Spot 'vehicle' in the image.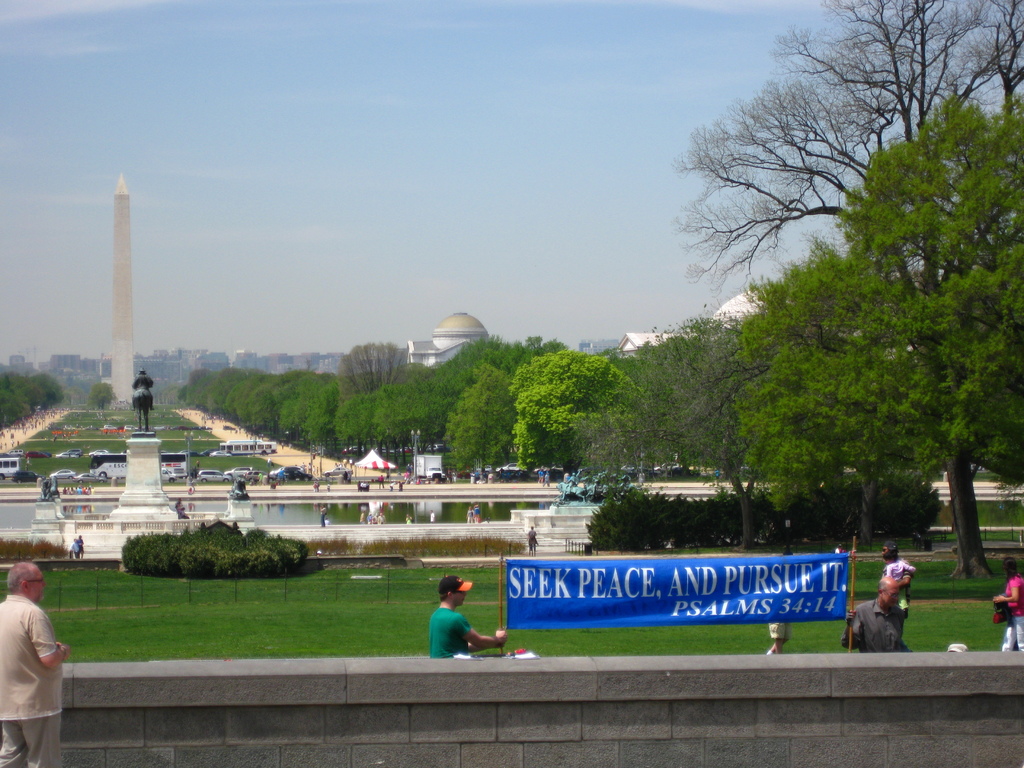
'vehicle' found at rect(86, 447, 109, 458).
